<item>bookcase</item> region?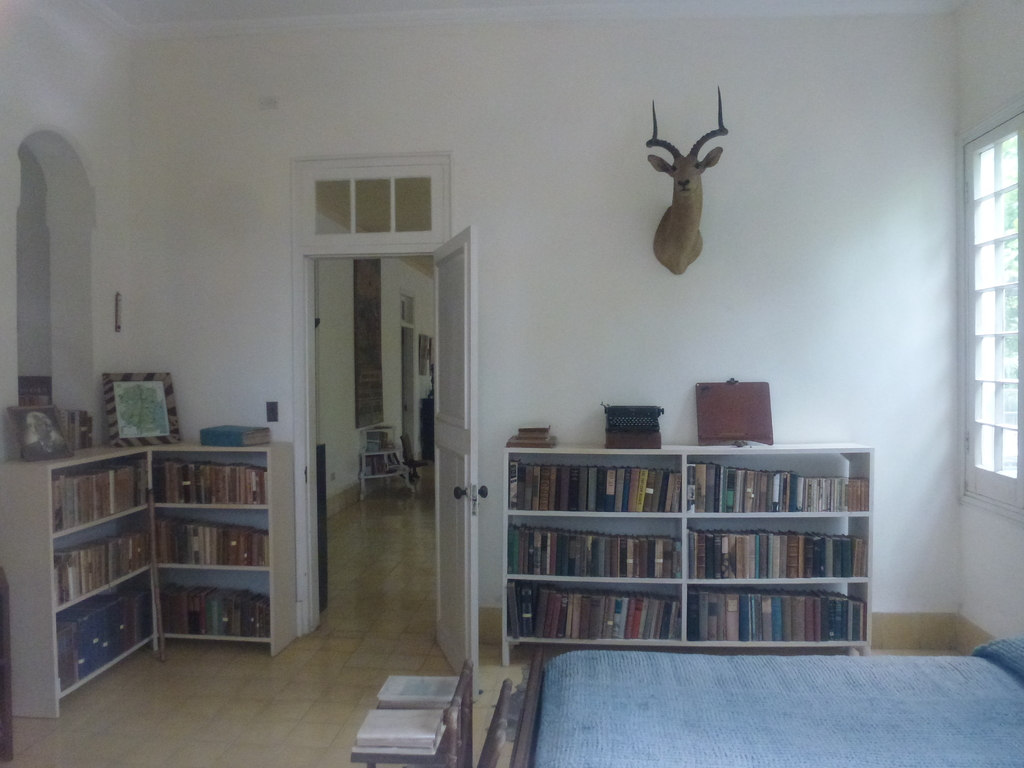
Rect(0, 429, 296, 723)
